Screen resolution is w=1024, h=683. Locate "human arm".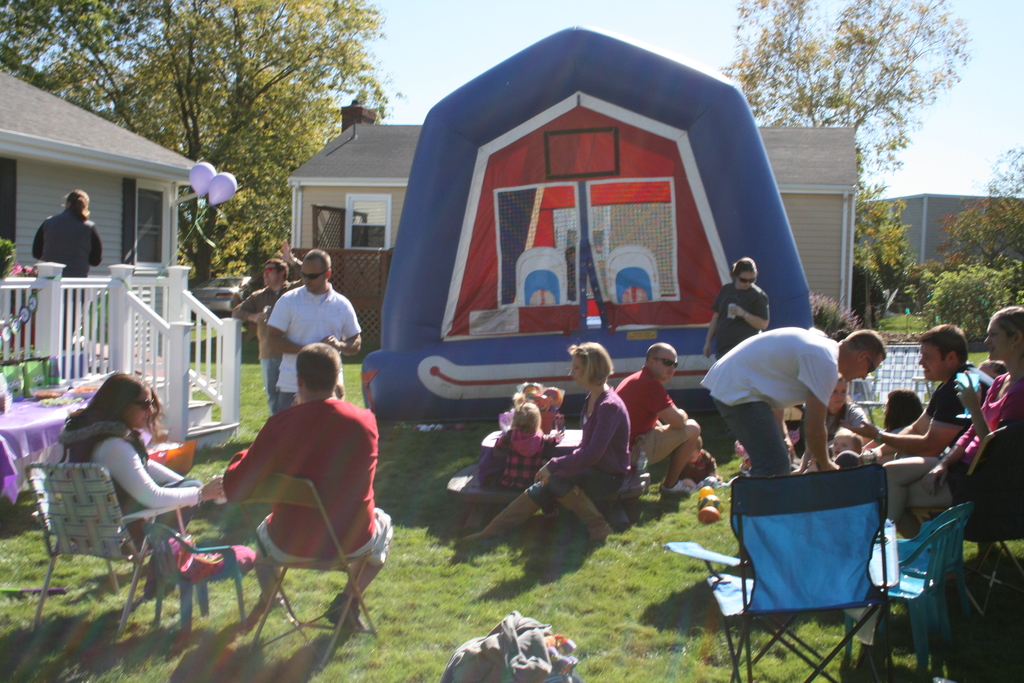
[261, 288, 339, 356].
